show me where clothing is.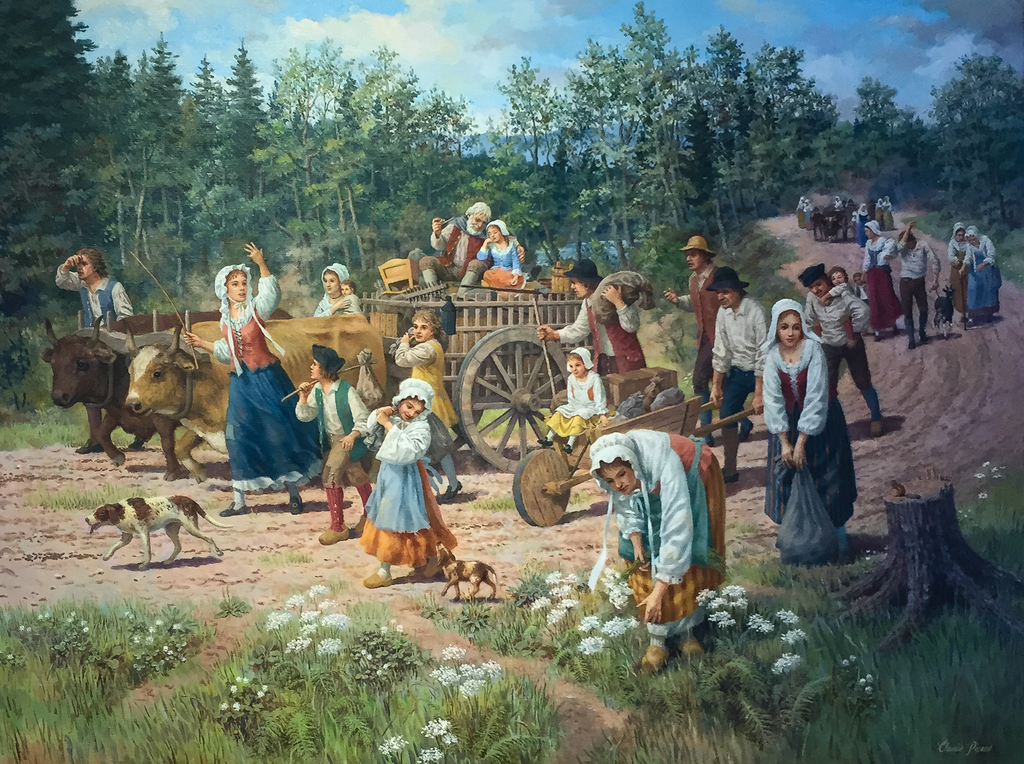
clothing is at [x1=945, y1=225, x2=973, y2=317].
